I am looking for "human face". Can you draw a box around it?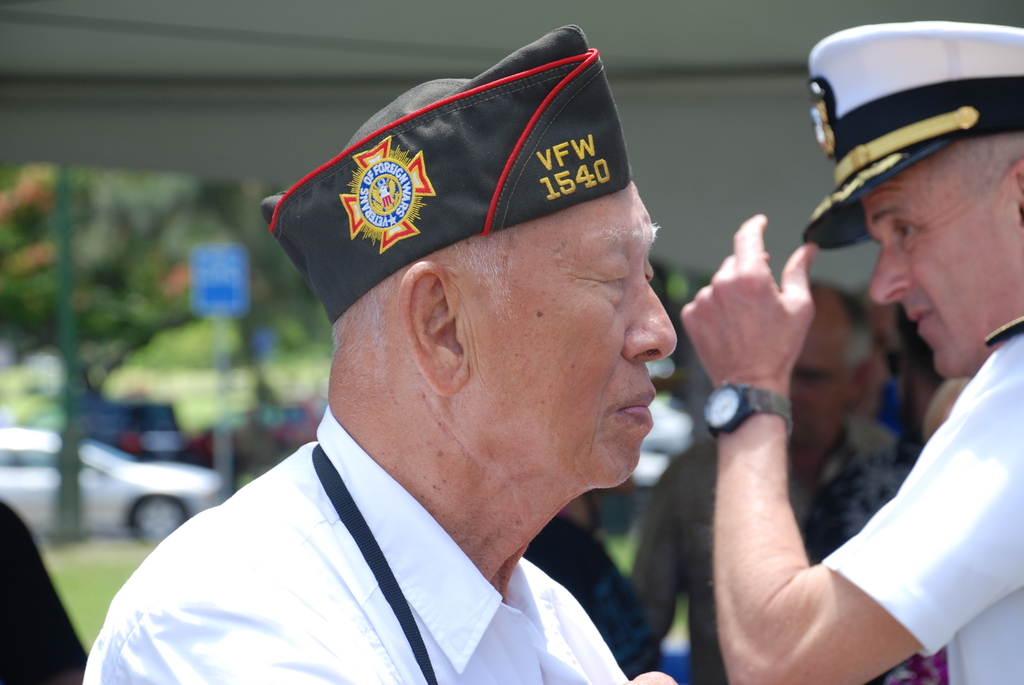
Sure, the bounding box is bbox(868, 164, 1023, 379).
